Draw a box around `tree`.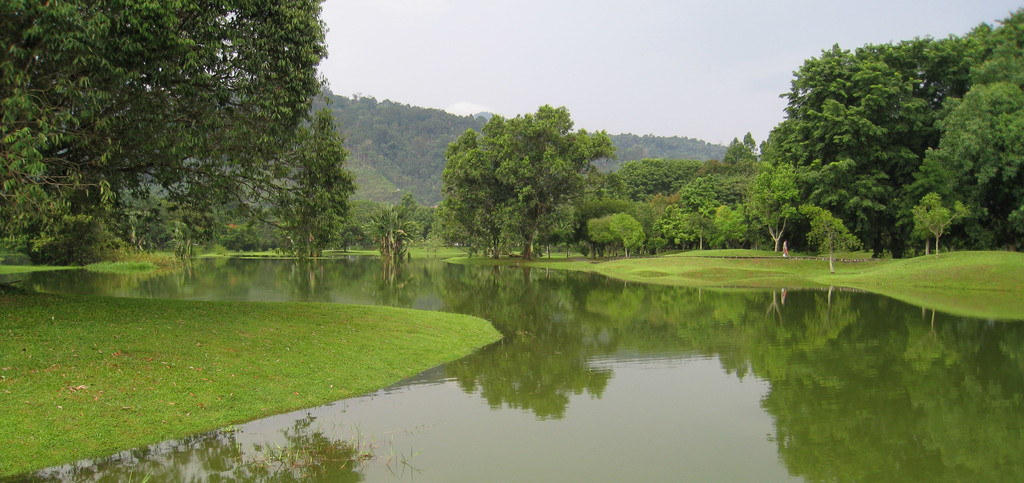
bbox(436, 199, 473, 242).
